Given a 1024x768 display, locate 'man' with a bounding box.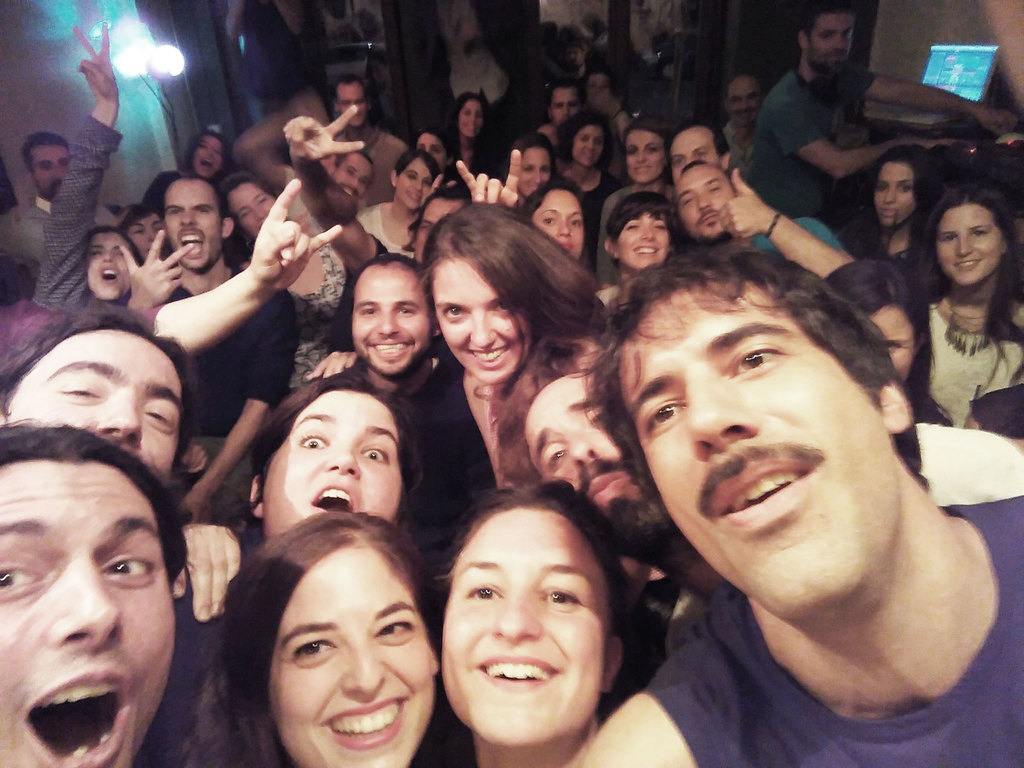
Located: bbox=(113, 172, 304, 520).
